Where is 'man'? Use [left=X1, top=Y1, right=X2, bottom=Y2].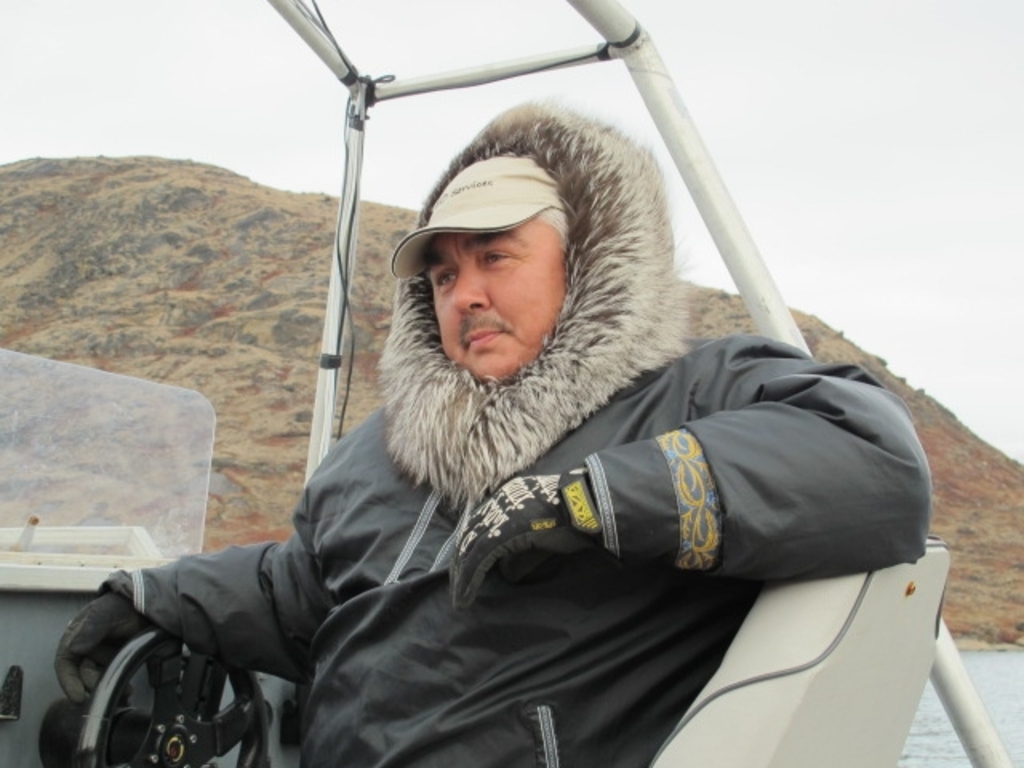
[left=117, top=30, right=968, bottom=746].
